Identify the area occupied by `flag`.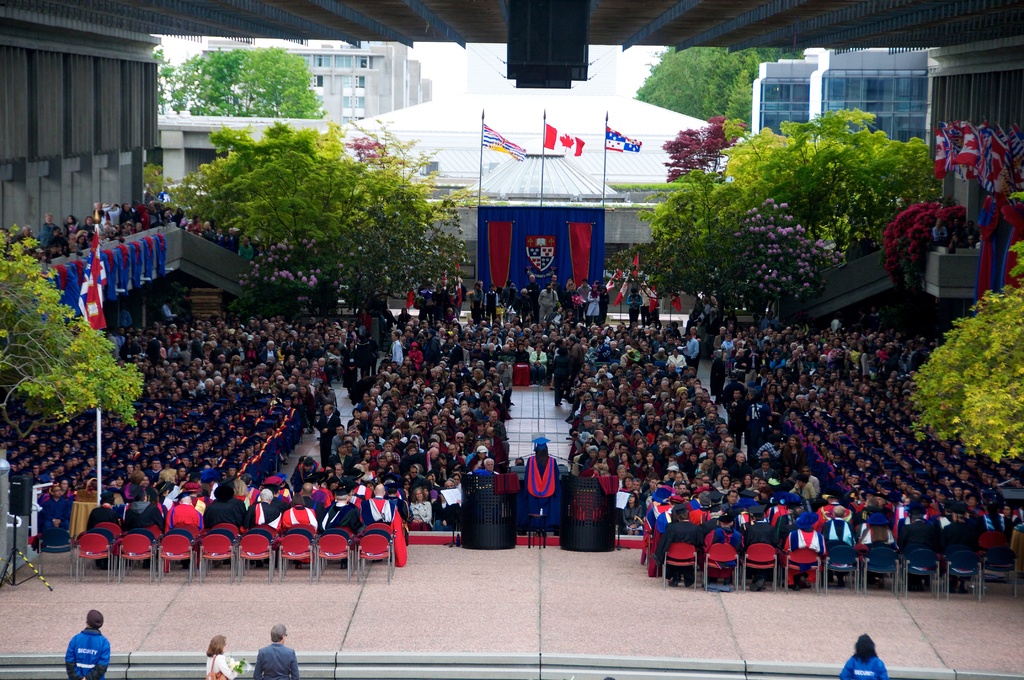
Area: region(940, 121, 963, 143).
